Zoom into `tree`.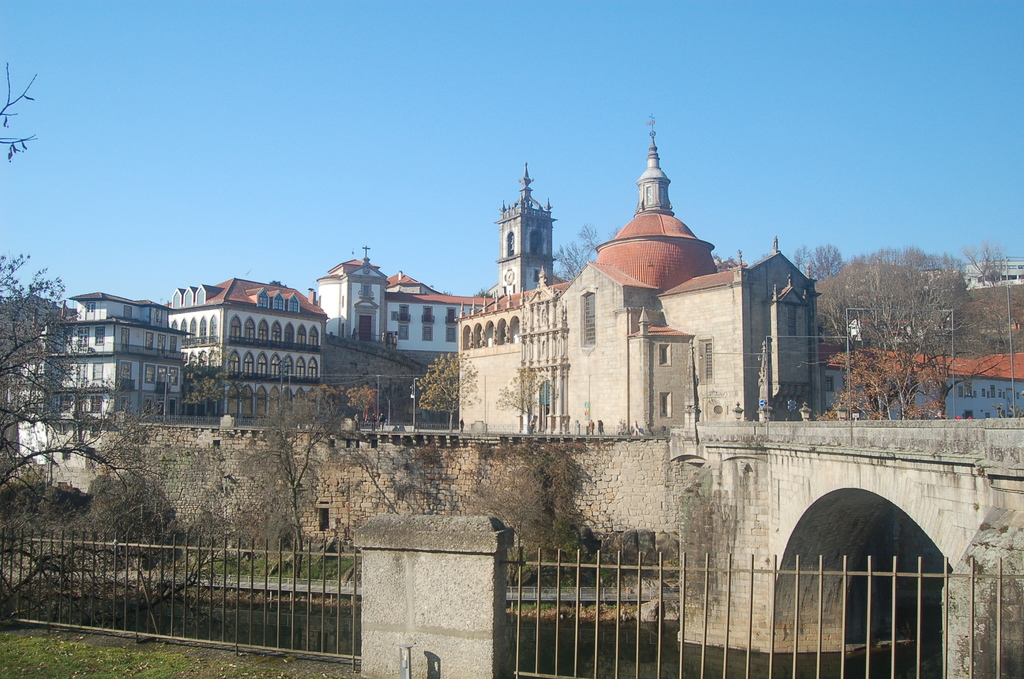
Zoom target: (809, 247, 1023, 418).
